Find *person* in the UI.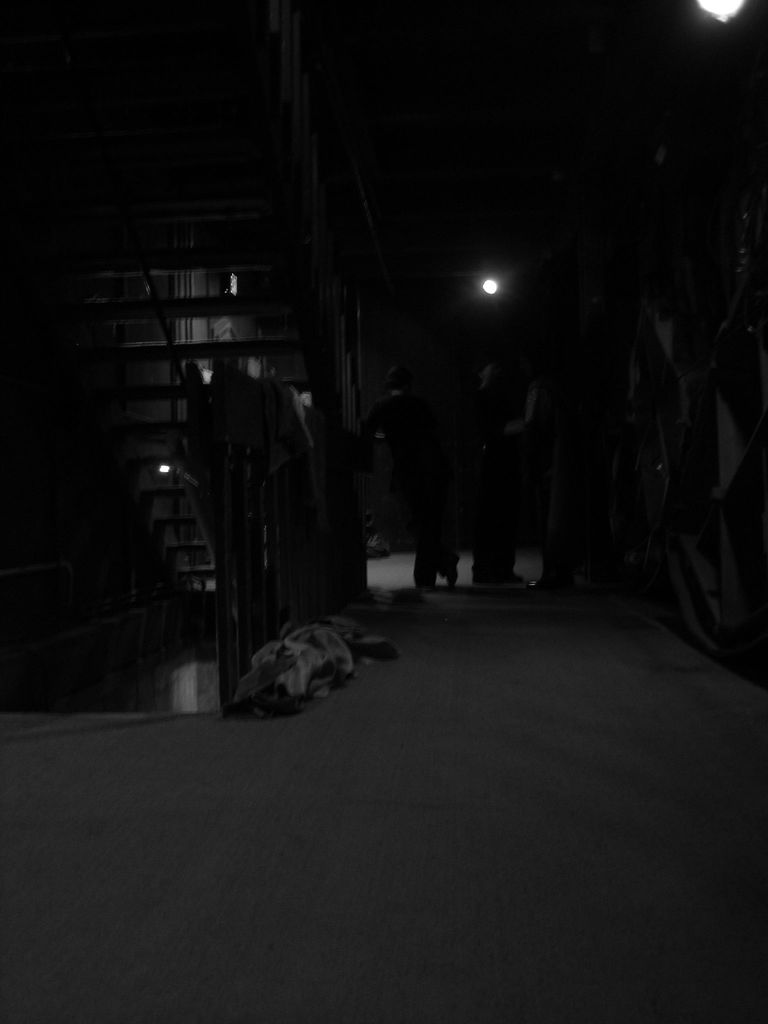
UI element at [x1=466, y1=365, x2=536, y2=589].
